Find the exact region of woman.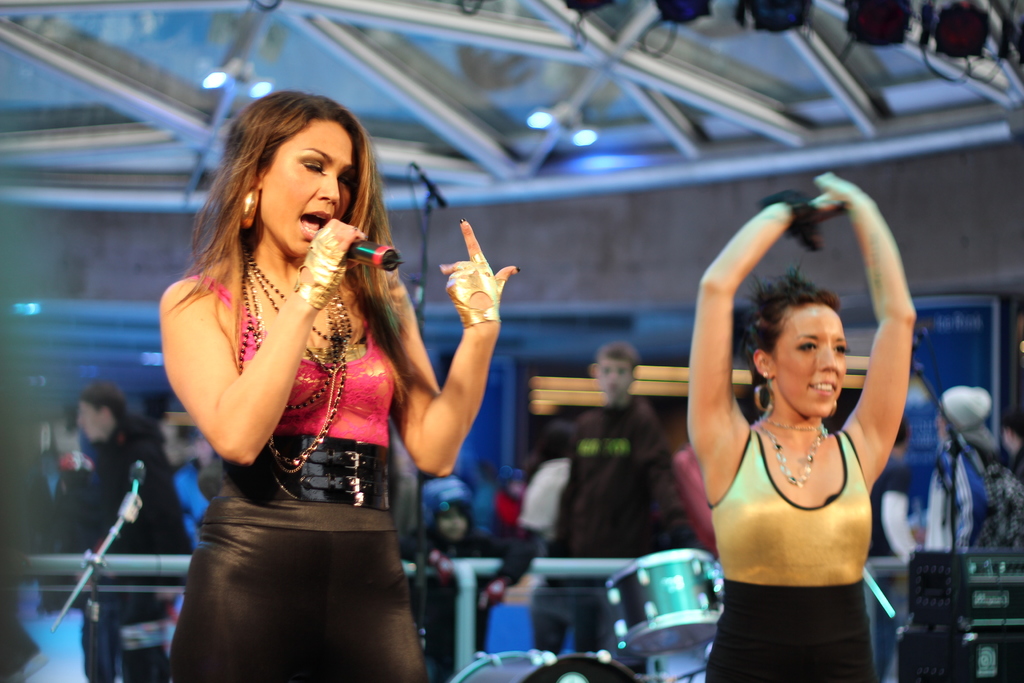
Exact region: Rect(157, 81, 474, 664).
